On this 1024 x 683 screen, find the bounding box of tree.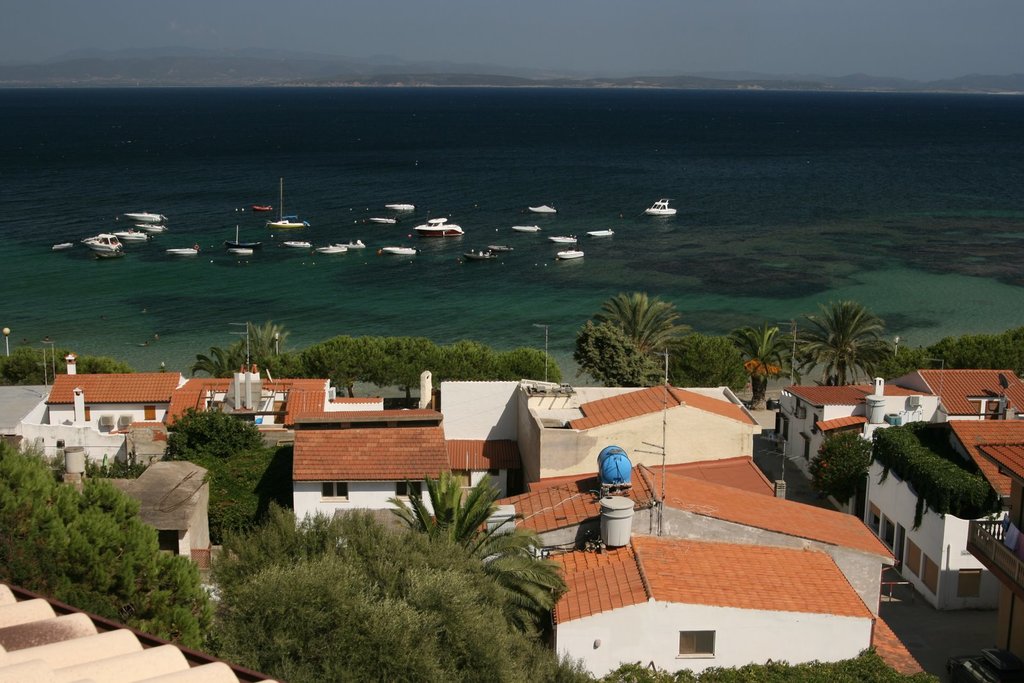
Bounding box: 215/566/556/682.
